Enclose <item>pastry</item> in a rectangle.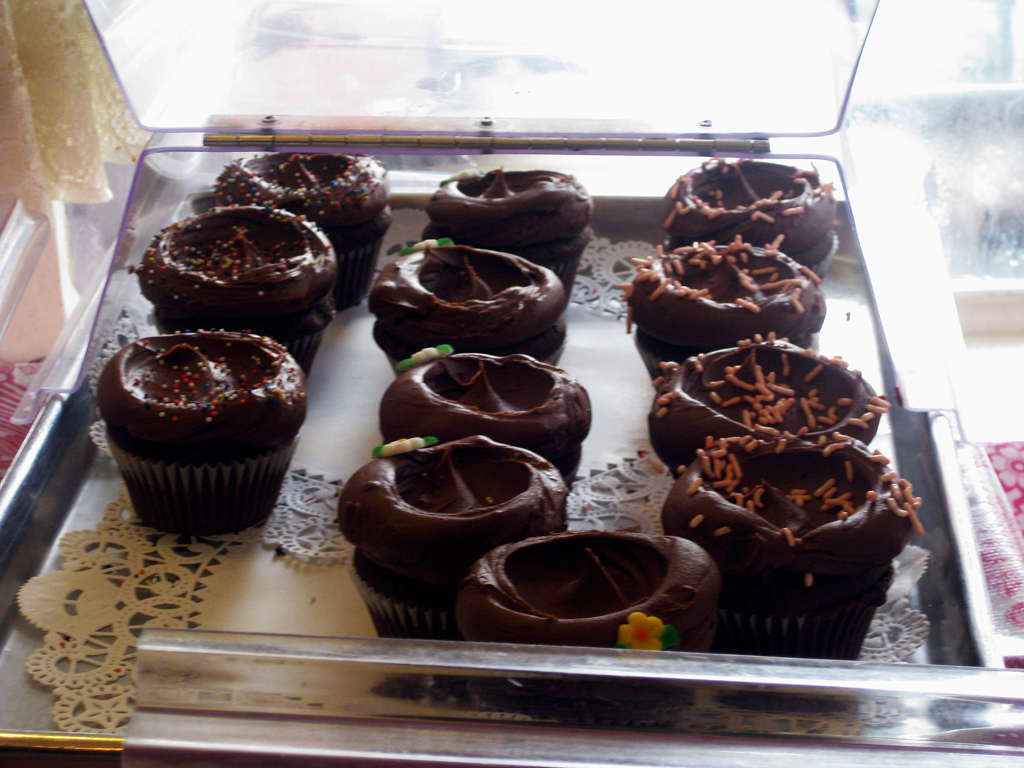
383 344 596 488.
